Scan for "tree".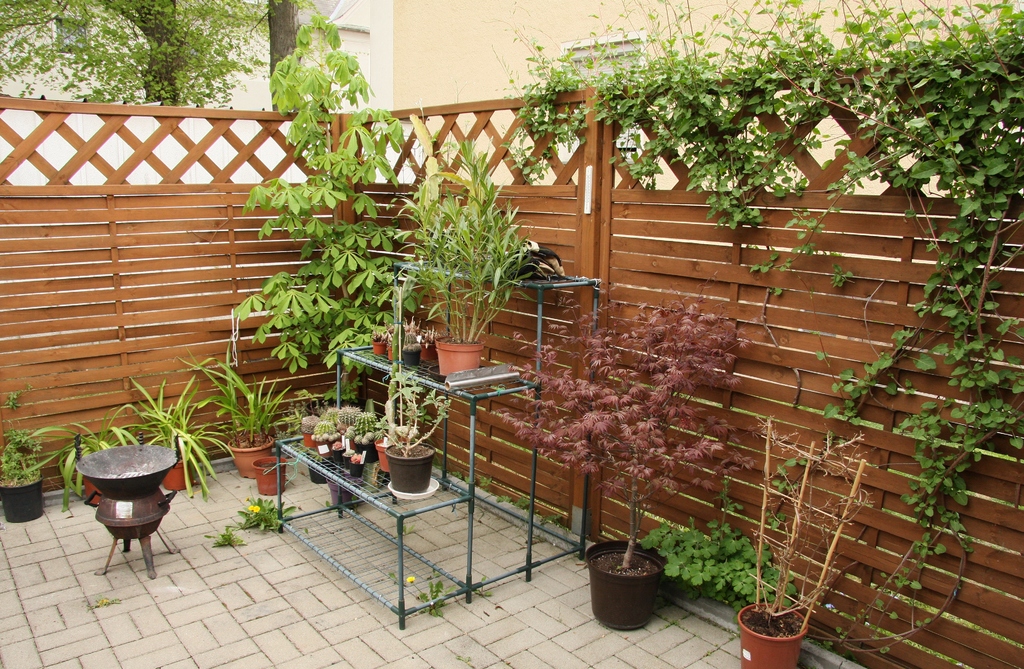
Scan result: [0,0,295,111].
